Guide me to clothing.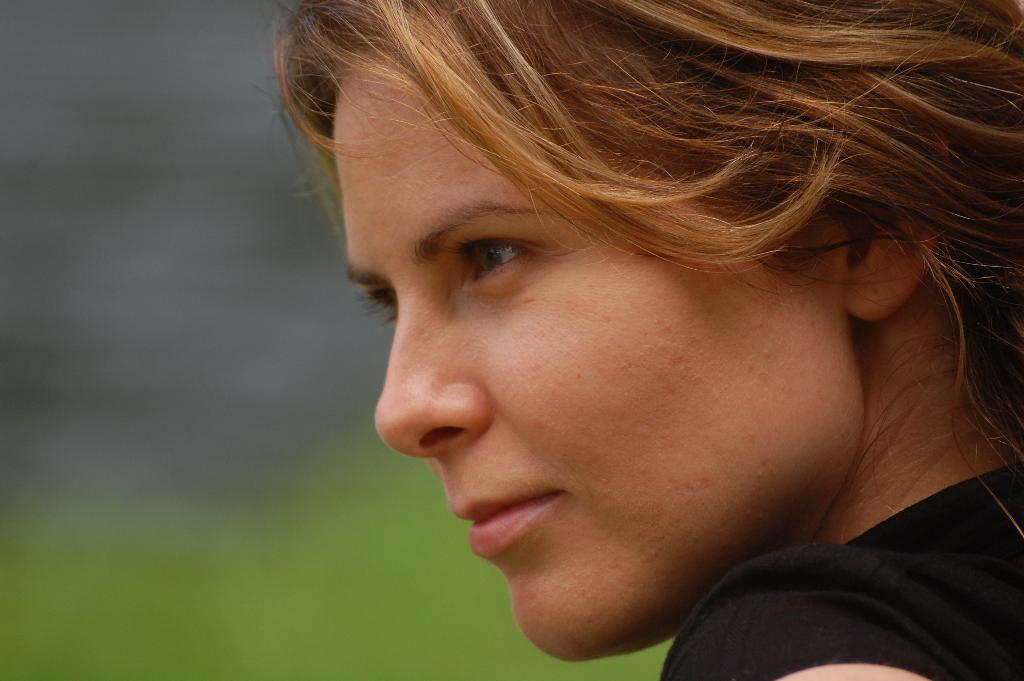
Guidance: (661, 459, 1023, 680).
